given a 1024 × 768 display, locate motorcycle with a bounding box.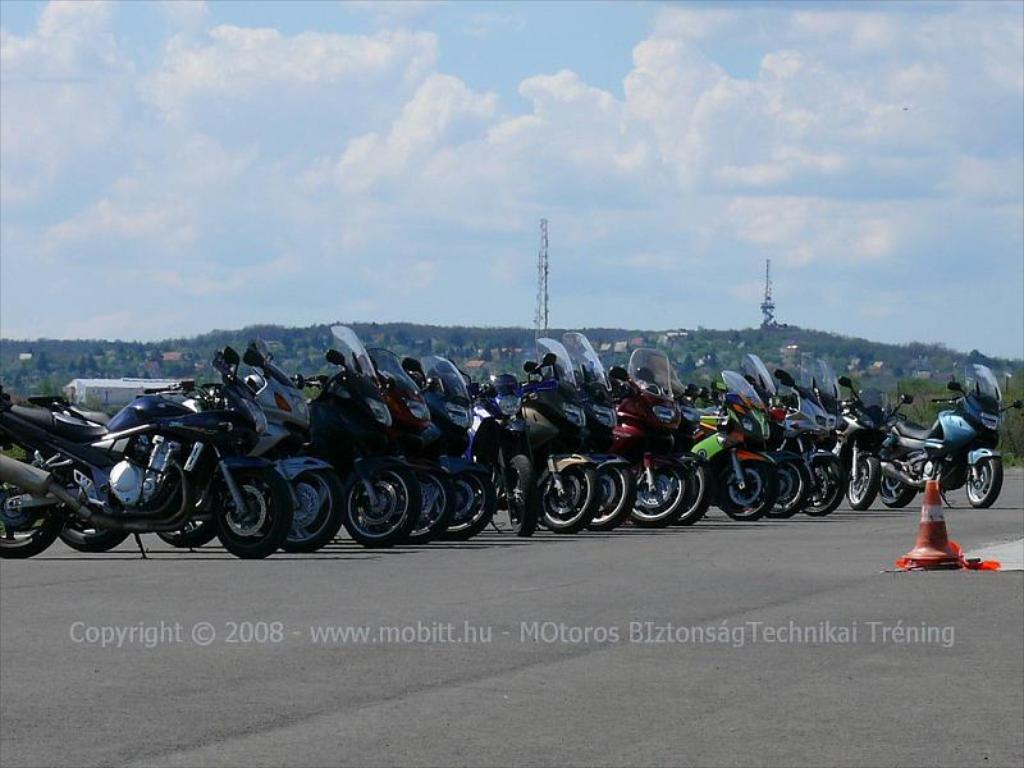
Located: box(310, 326, 412, 547).
